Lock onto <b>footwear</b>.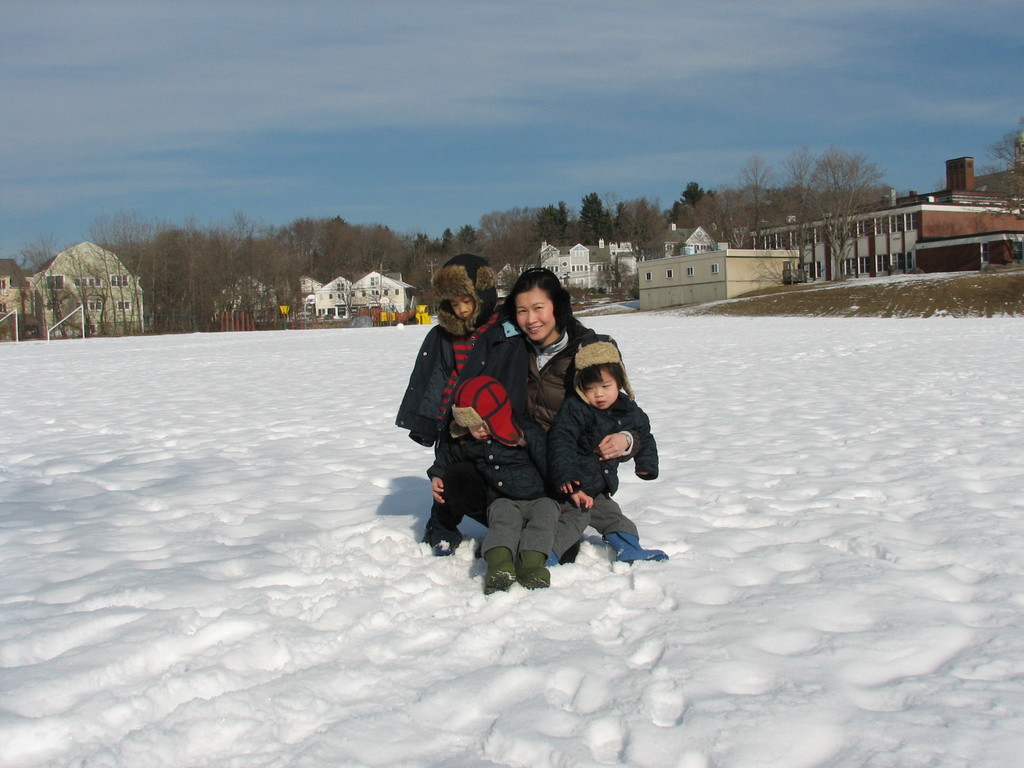
Locked: [left=434, top=516, right=454, bottom=556].
